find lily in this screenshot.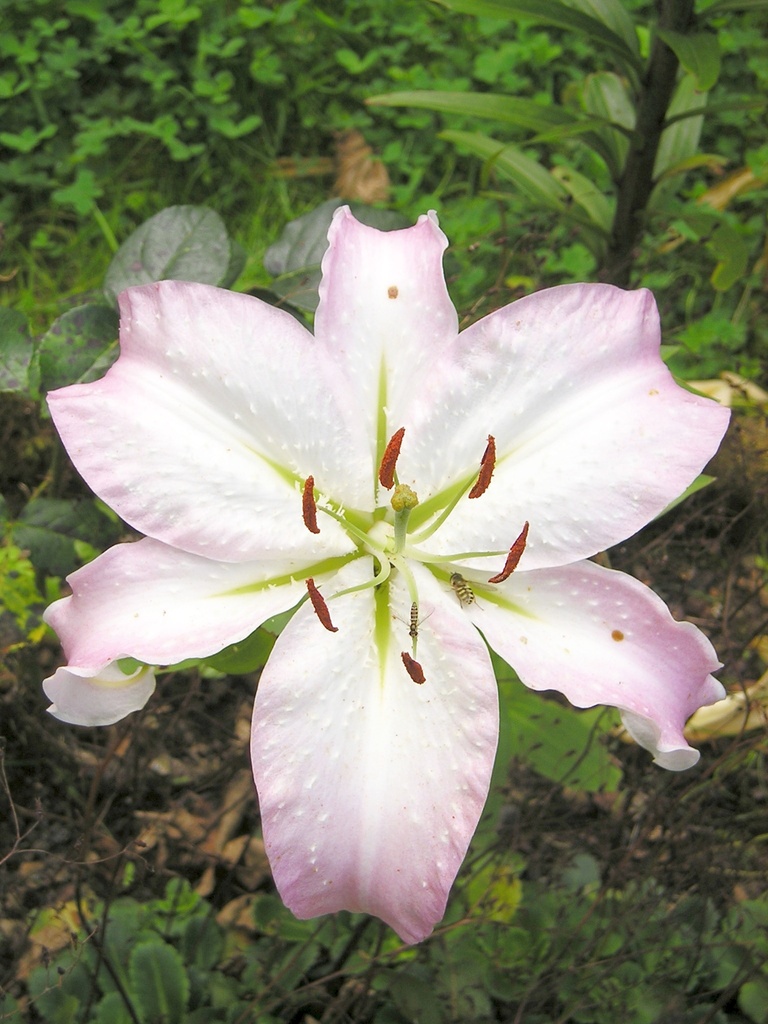
The bounding box for lily is (x1=40, y1=204, x2=737, y2=948).
